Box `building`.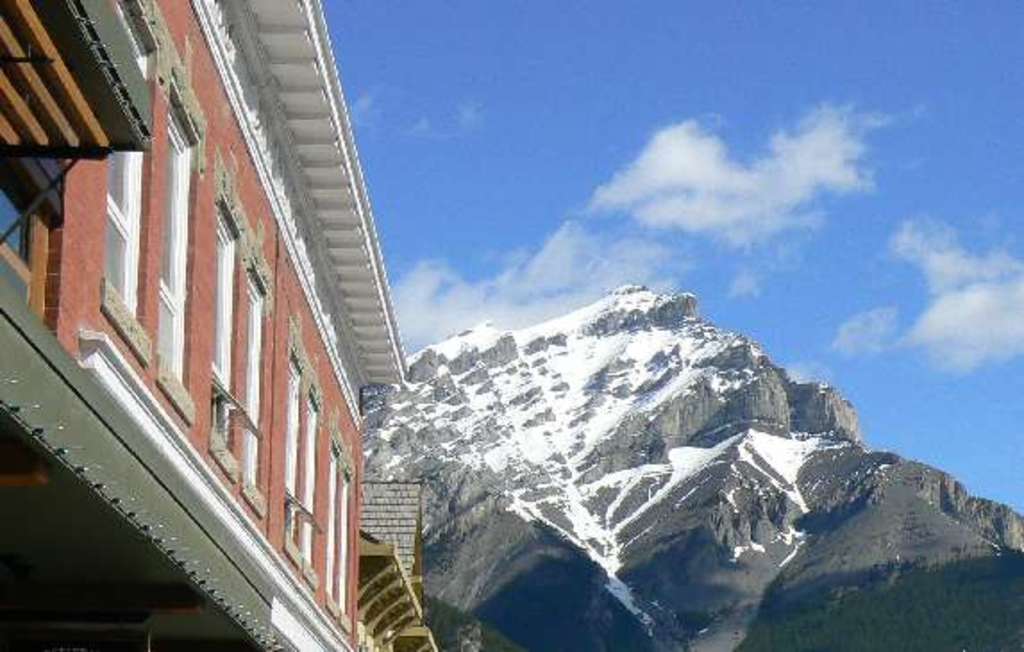
(350, 475, 434, 650).
